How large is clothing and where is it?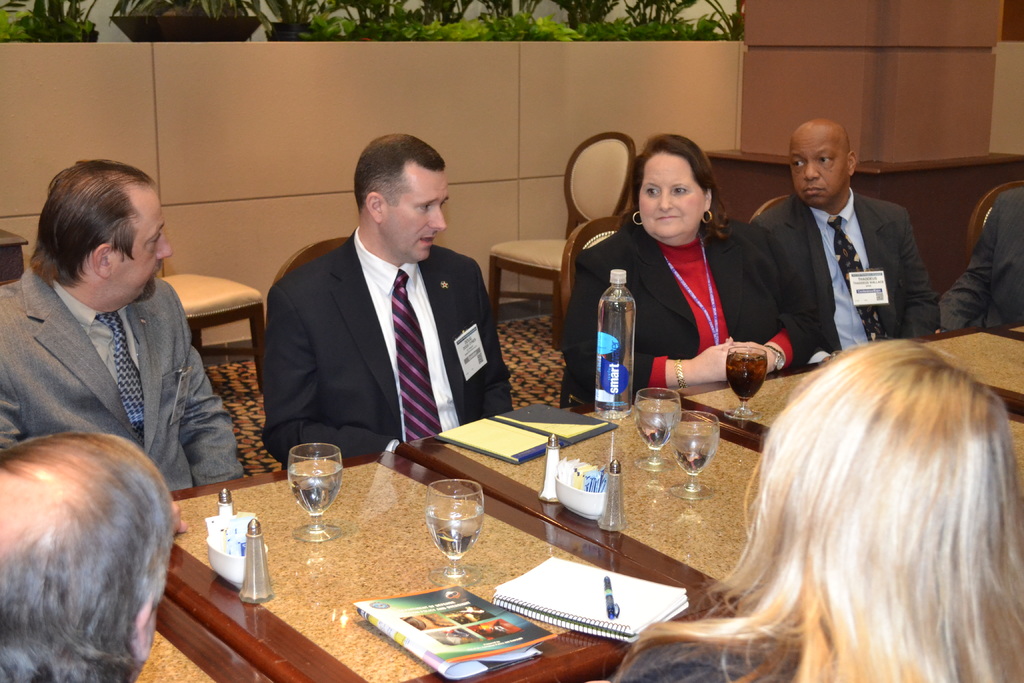
Bounding box: box=[938, 186, 1023, 330].
